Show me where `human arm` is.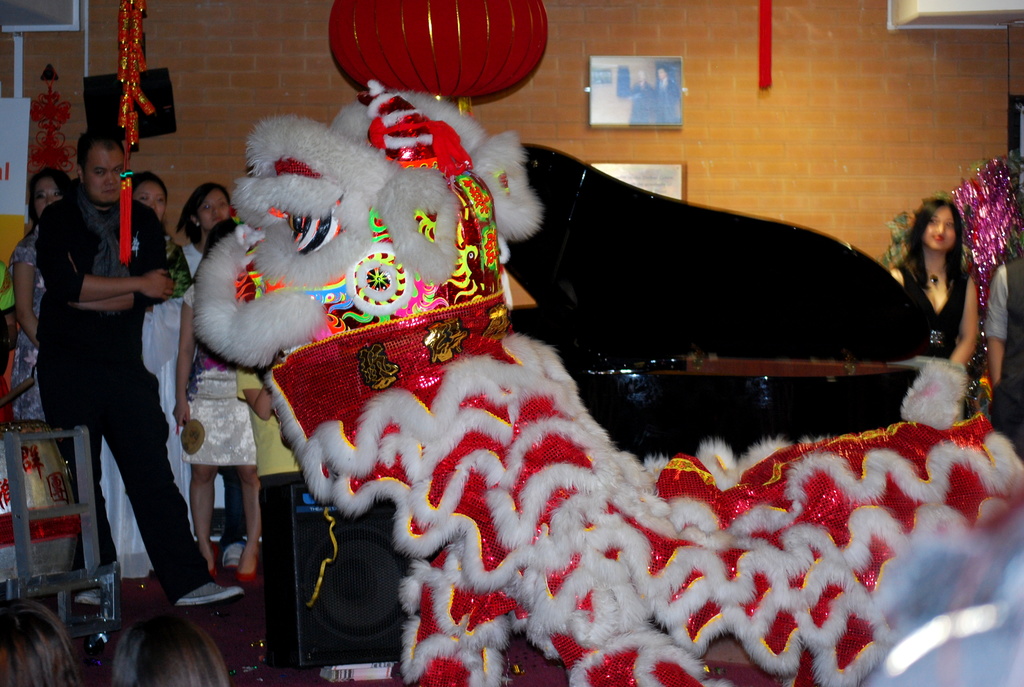
`human arm` is at bbox=(176, 288, 196, 423).
